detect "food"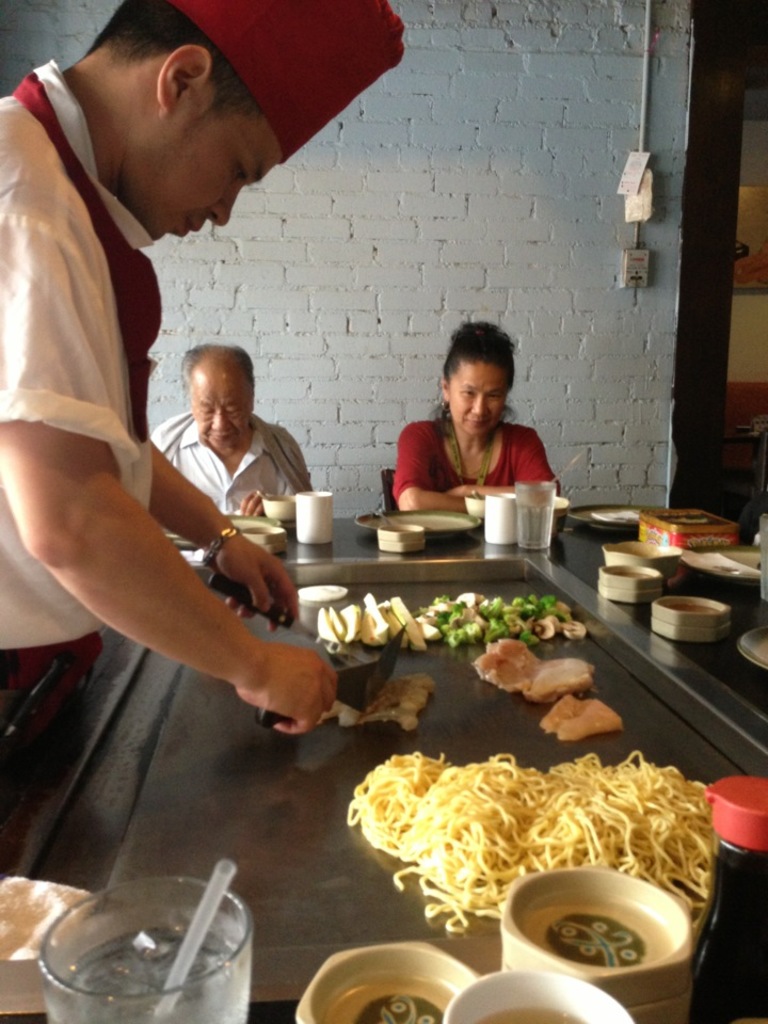
bbox=(326, 737, 716, 922)
